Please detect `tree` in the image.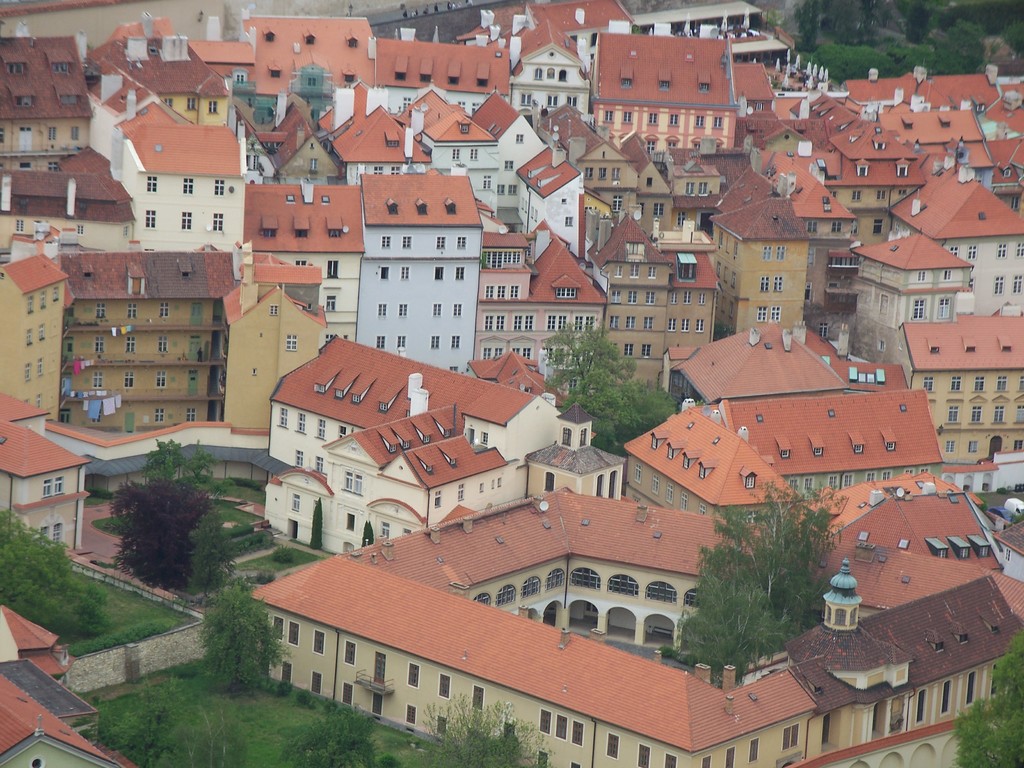
84/436/242/604.
